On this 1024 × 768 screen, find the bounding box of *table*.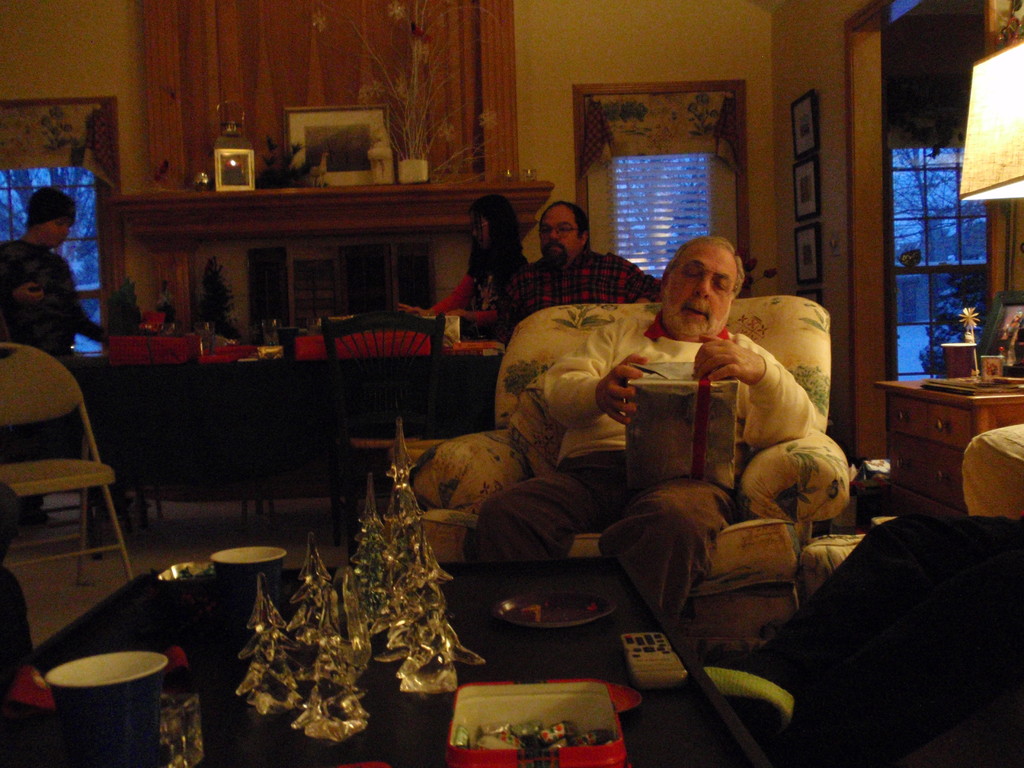
Bounding box: 870/376/1023/523.
